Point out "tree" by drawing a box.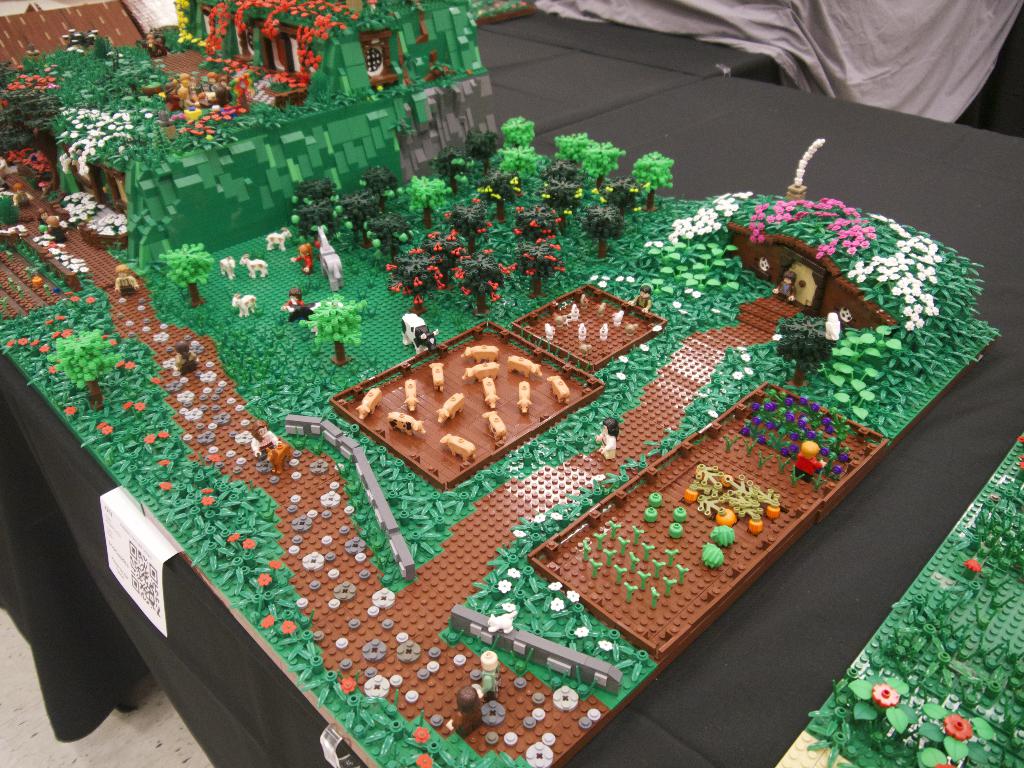
(left=576, top=134, right=627, bottom=188).
